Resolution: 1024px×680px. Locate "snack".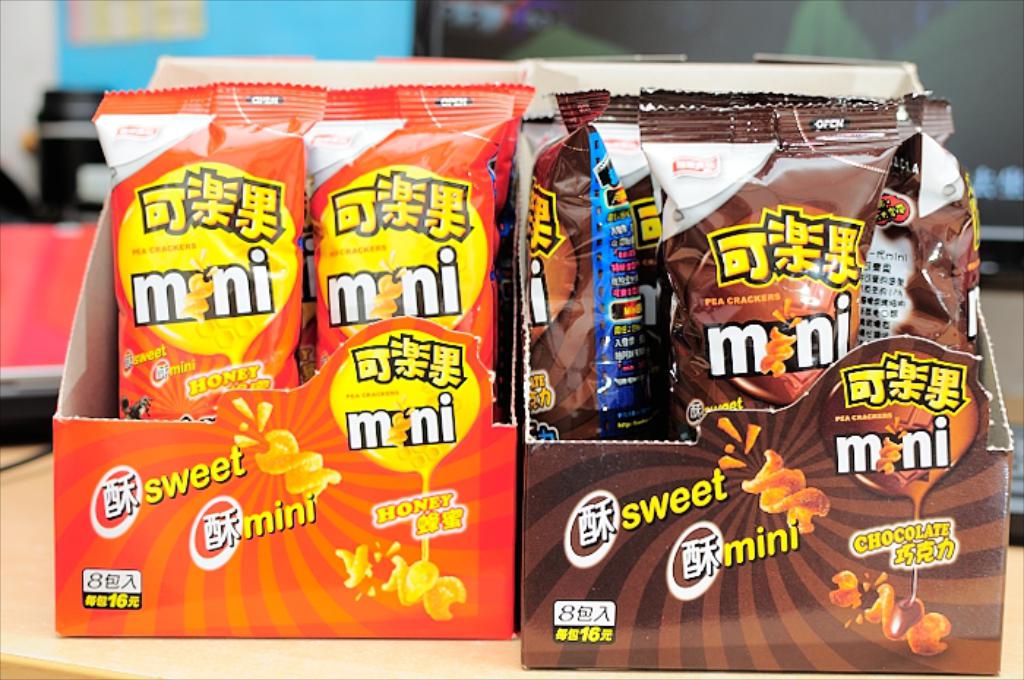
left=82, top=130, right=306, bottom=445.
